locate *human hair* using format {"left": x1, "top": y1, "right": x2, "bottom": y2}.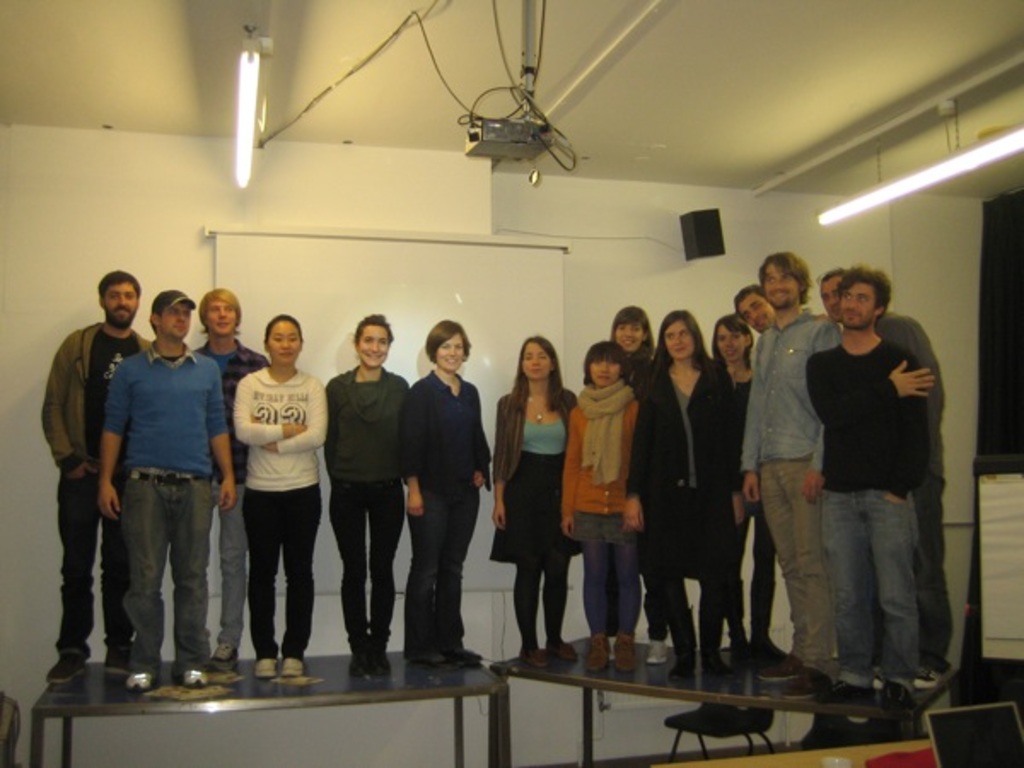
{"left": 582, "top": 338, "right": 631, "bottom": 391}.
